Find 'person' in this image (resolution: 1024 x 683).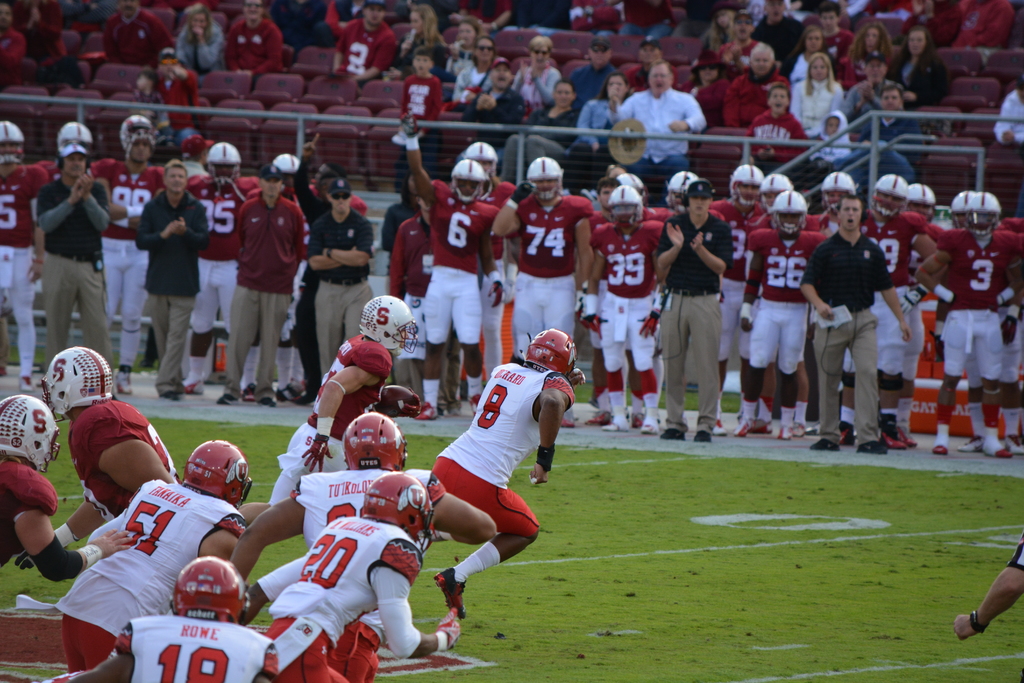
<bbox>230, 414, 498, 682</bbox>.
